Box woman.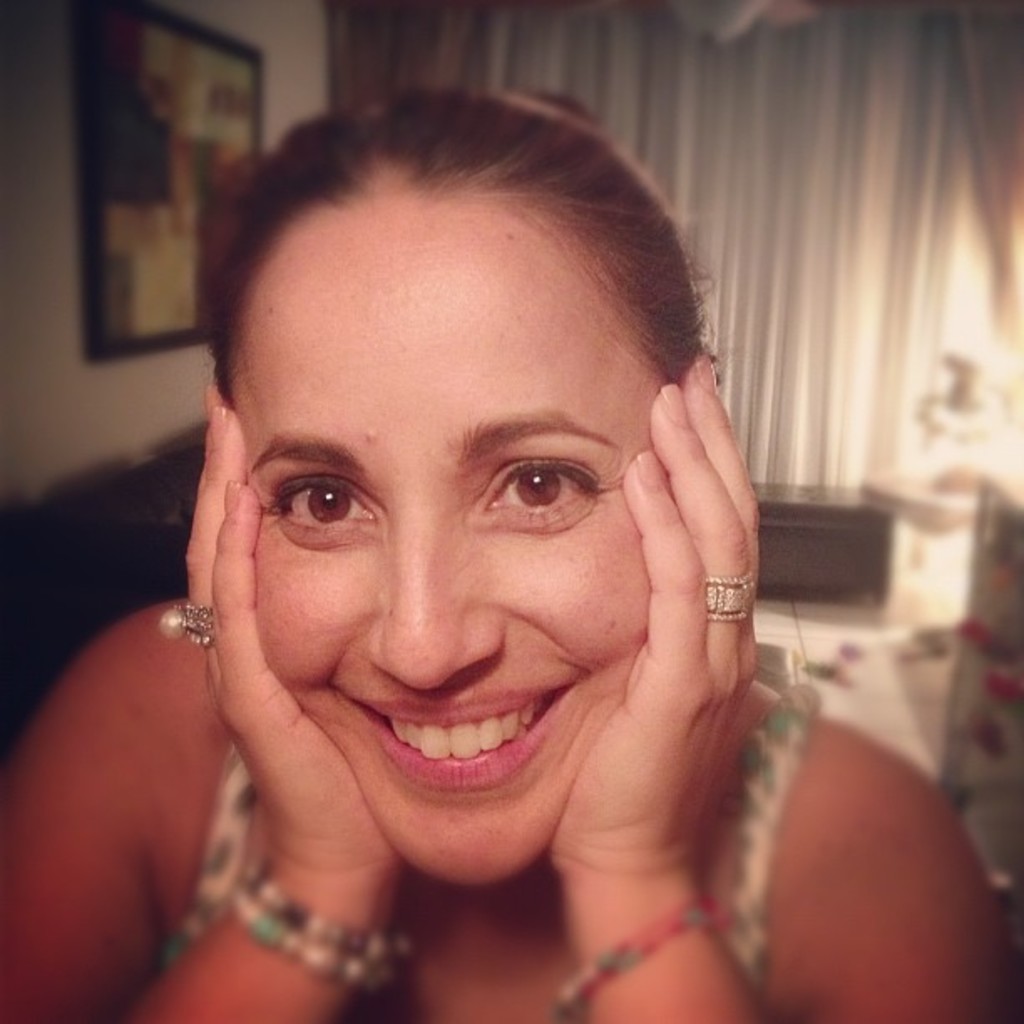
<region>60, 50, 890, 1017</region>.
